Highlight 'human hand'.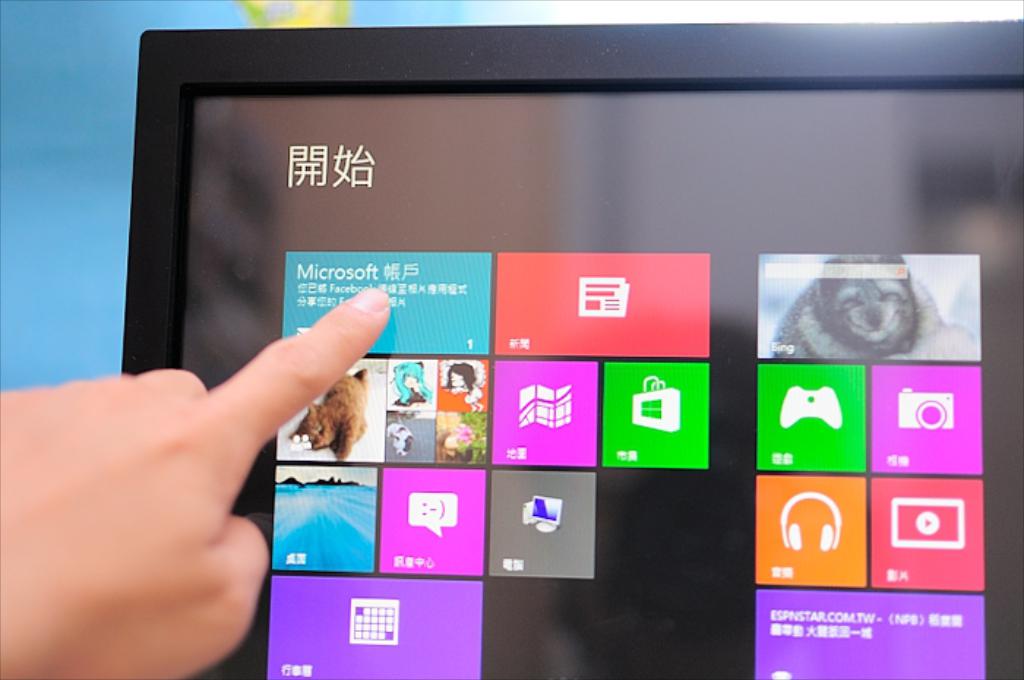
Highlighted region: x1=47, y1=309, x2=388, y2=648.
